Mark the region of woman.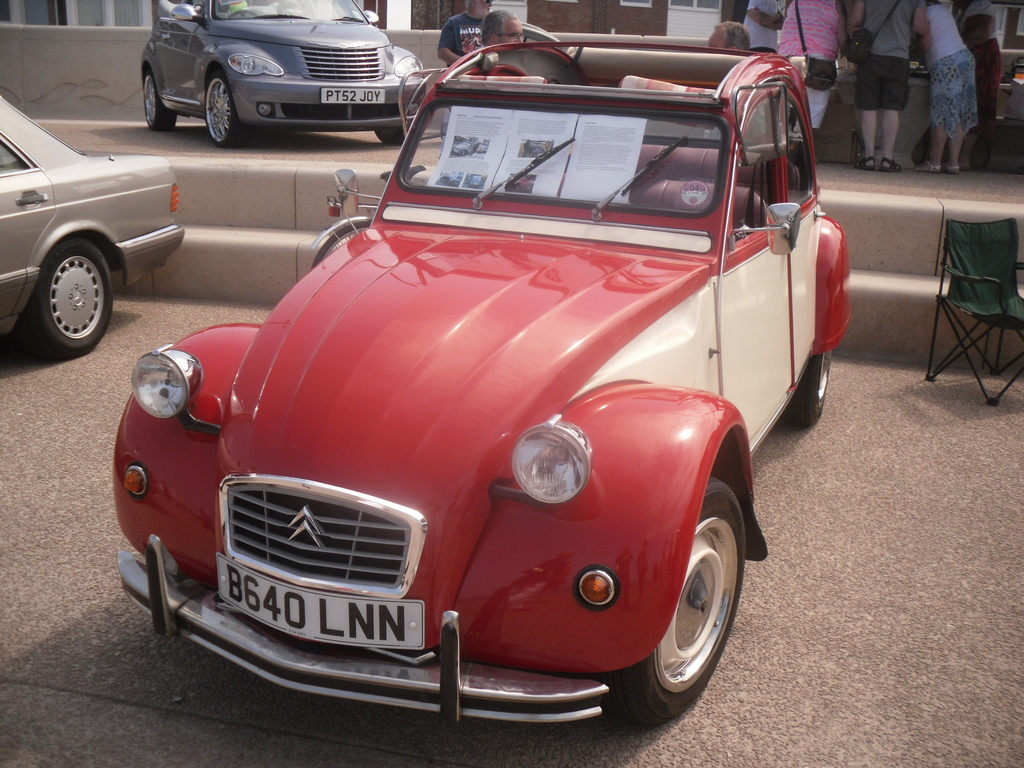
Region: detection(911, 0, 980, 173).
